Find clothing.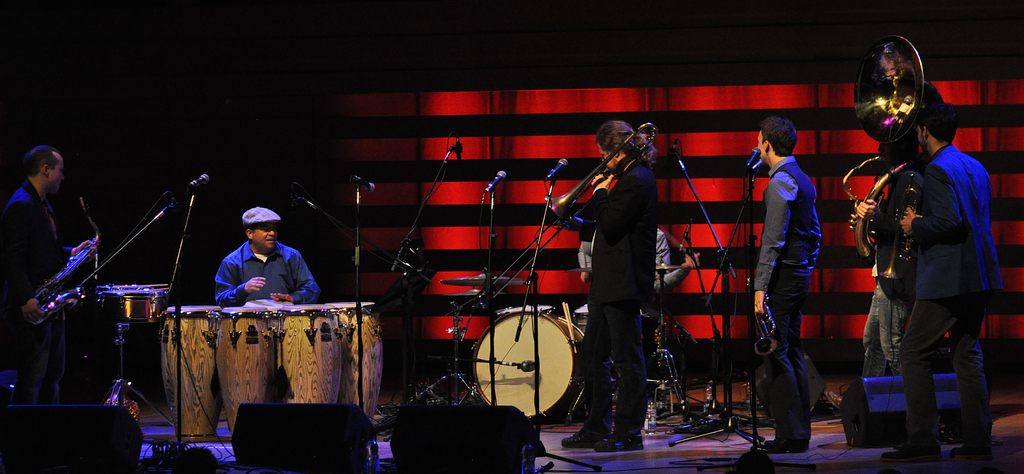
locate(579, 149, 653, 438).
